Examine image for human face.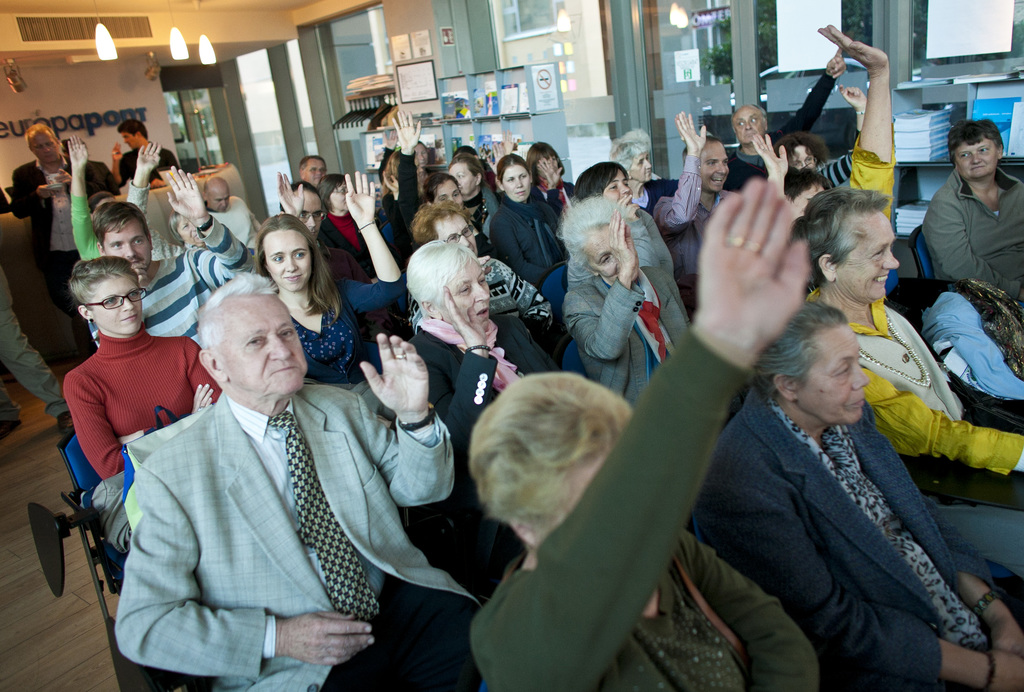
Examination result: 607:169:635:201.
